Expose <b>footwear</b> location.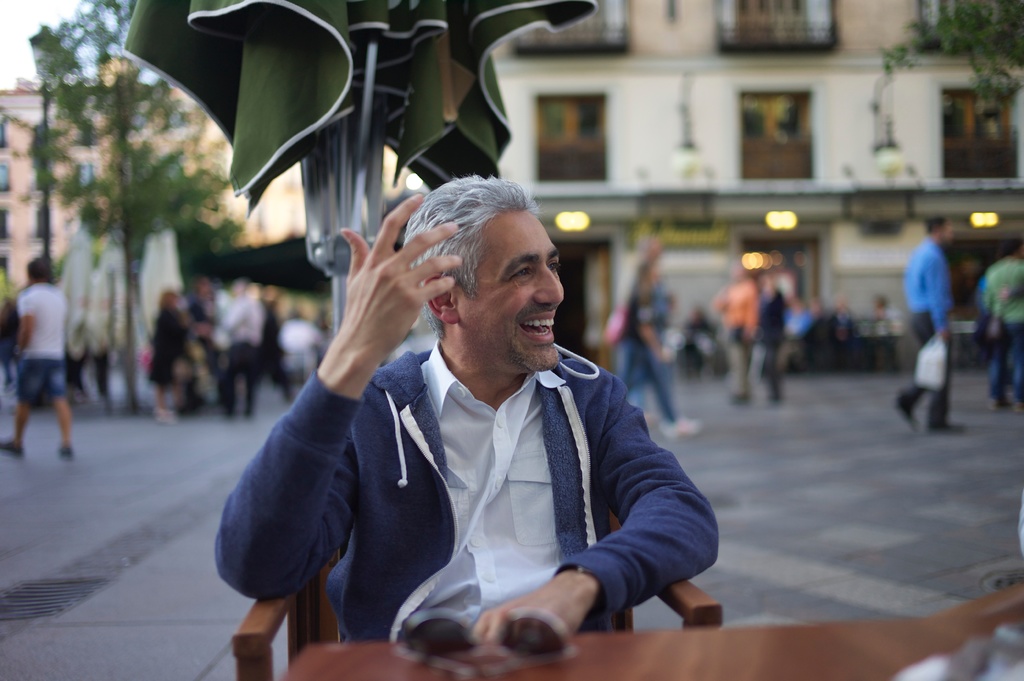
Exposed at <box>931,418,967,431</box>.
